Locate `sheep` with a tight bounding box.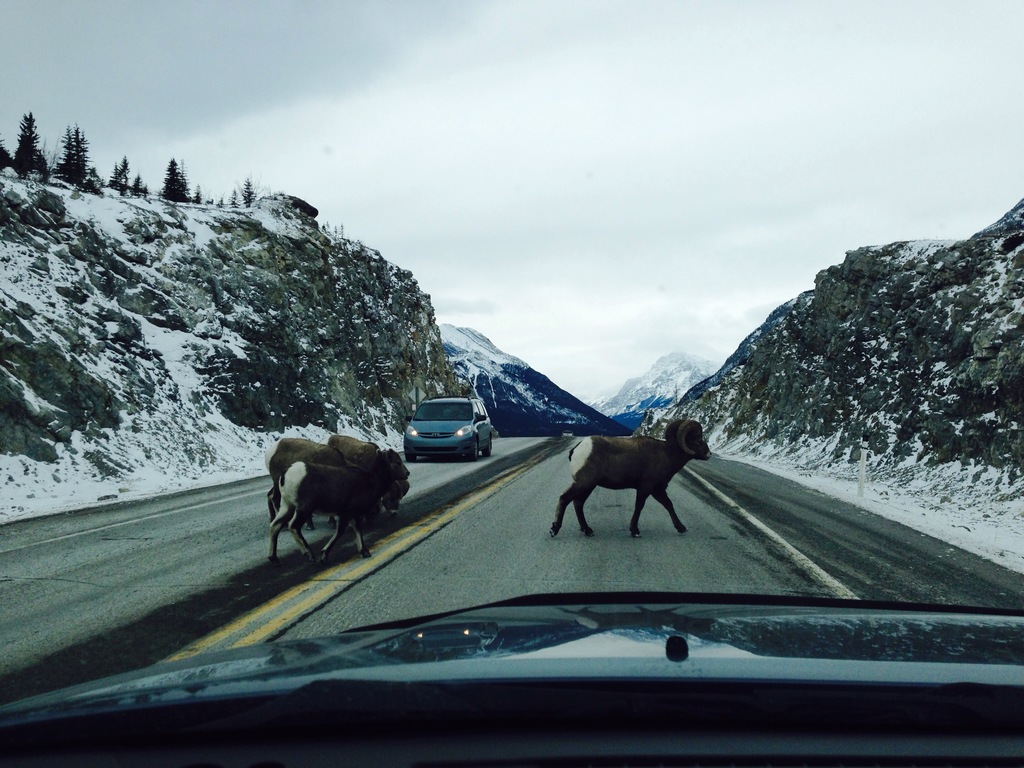
(x1=332, y1=431, x2=380, y2=458).
